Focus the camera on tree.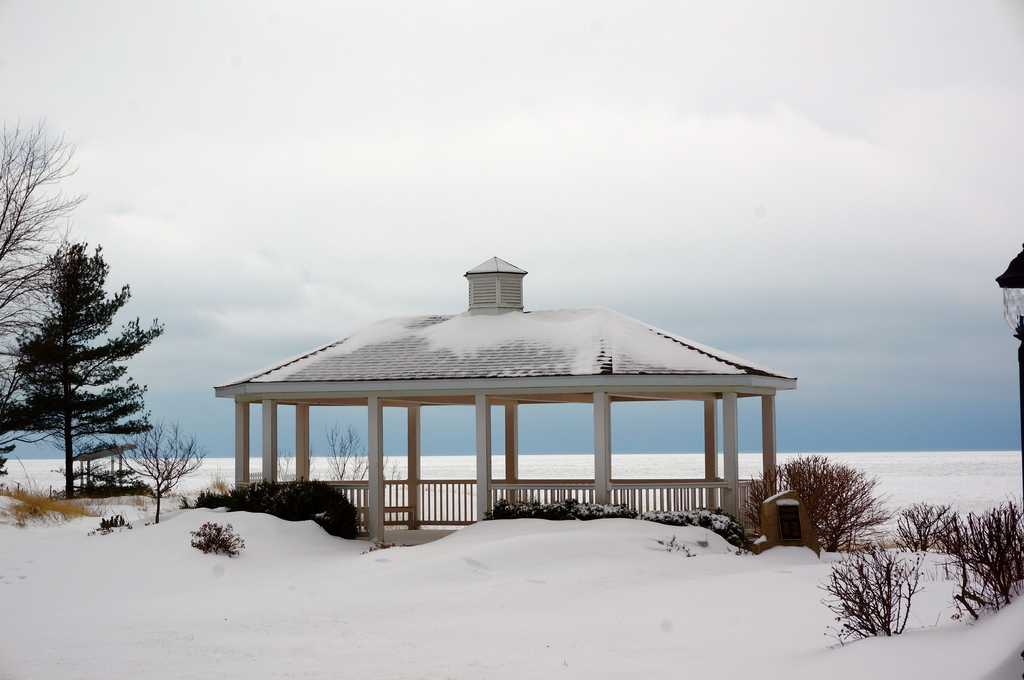
Focus region: [left=10, top=231, right=157, bottom=502].
